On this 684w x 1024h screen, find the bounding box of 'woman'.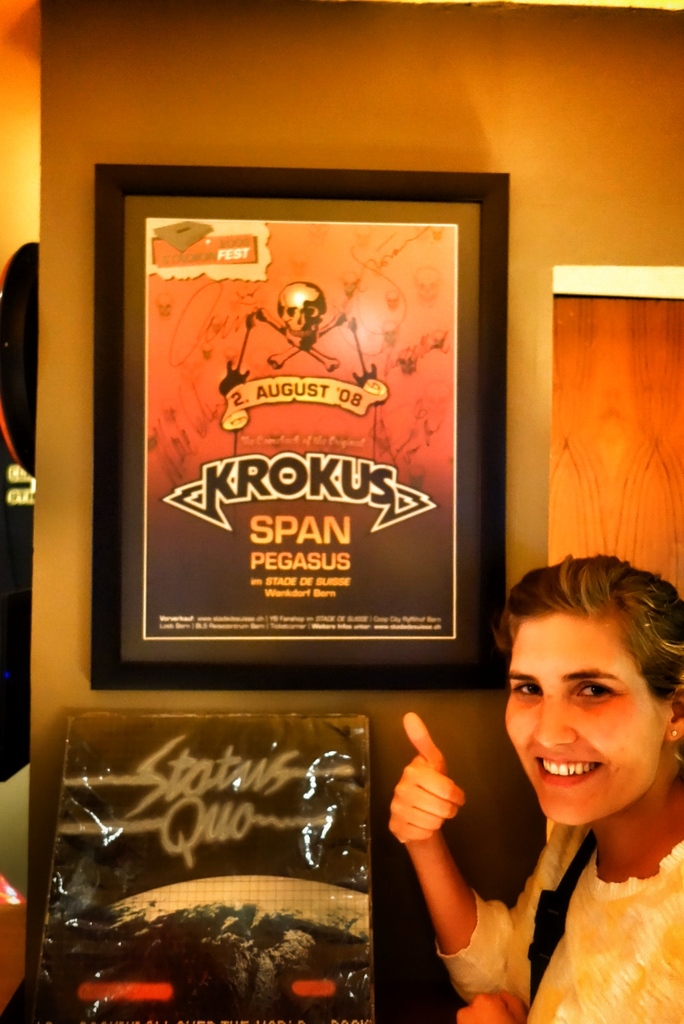
Bounding box: 411 537 683 1016.
